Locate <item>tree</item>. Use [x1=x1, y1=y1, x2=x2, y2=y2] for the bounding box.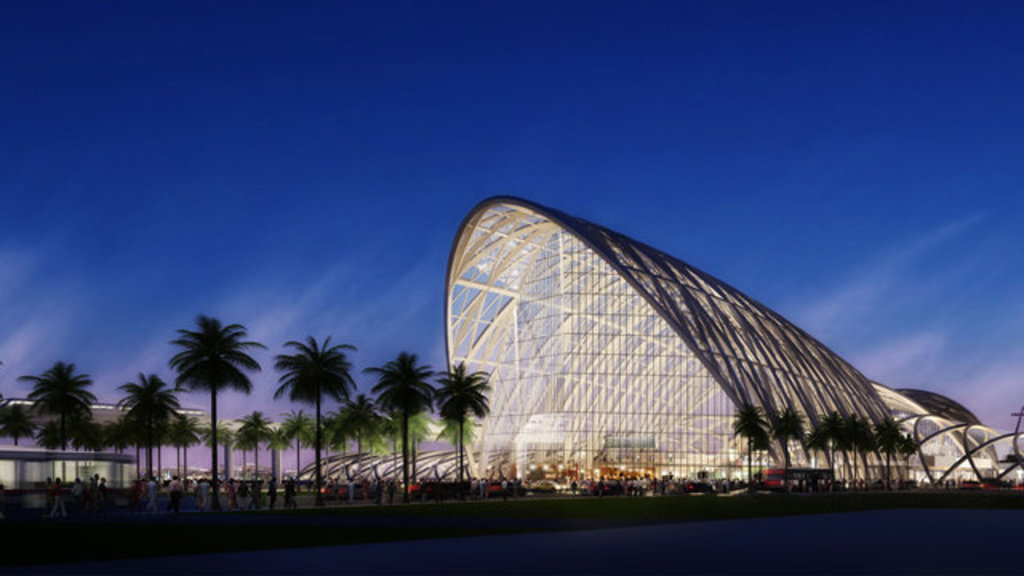
[x1=262, y1=328, x2=358, y2=488].
